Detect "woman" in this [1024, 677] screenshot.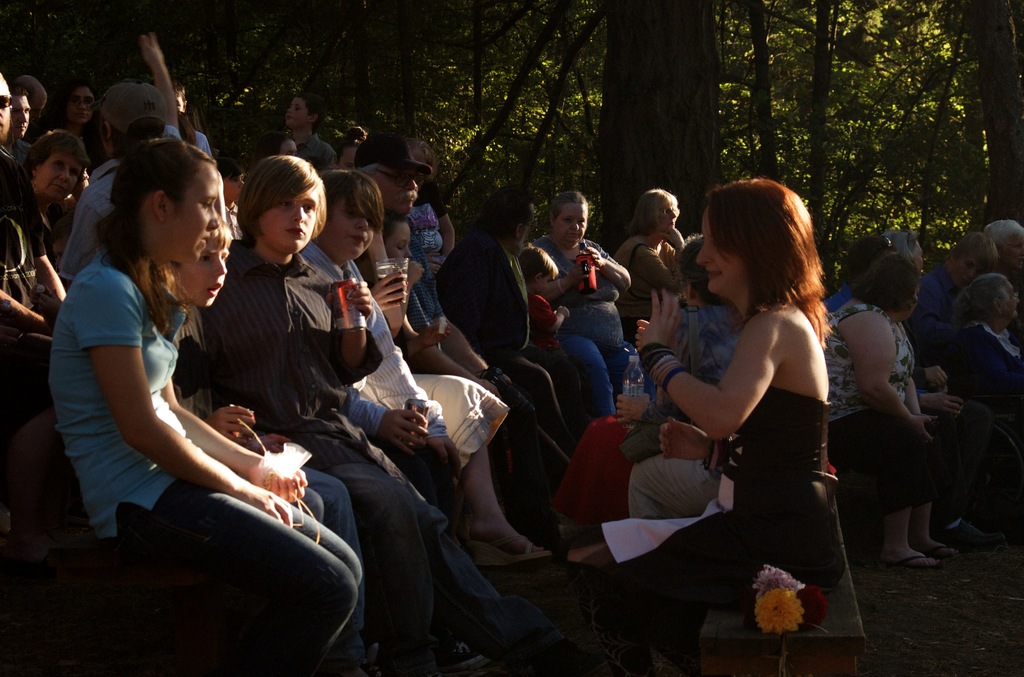
Detection: BBox(614, 187, 692, 338).
